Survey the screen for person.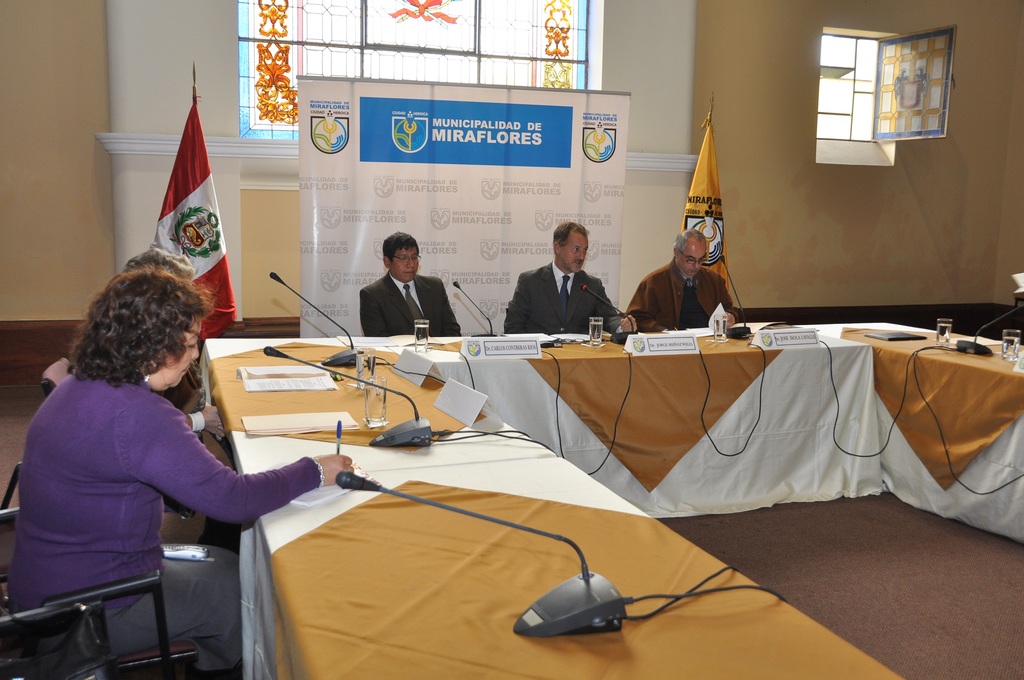
Survey found: detection(504, 223, 640, 337).
